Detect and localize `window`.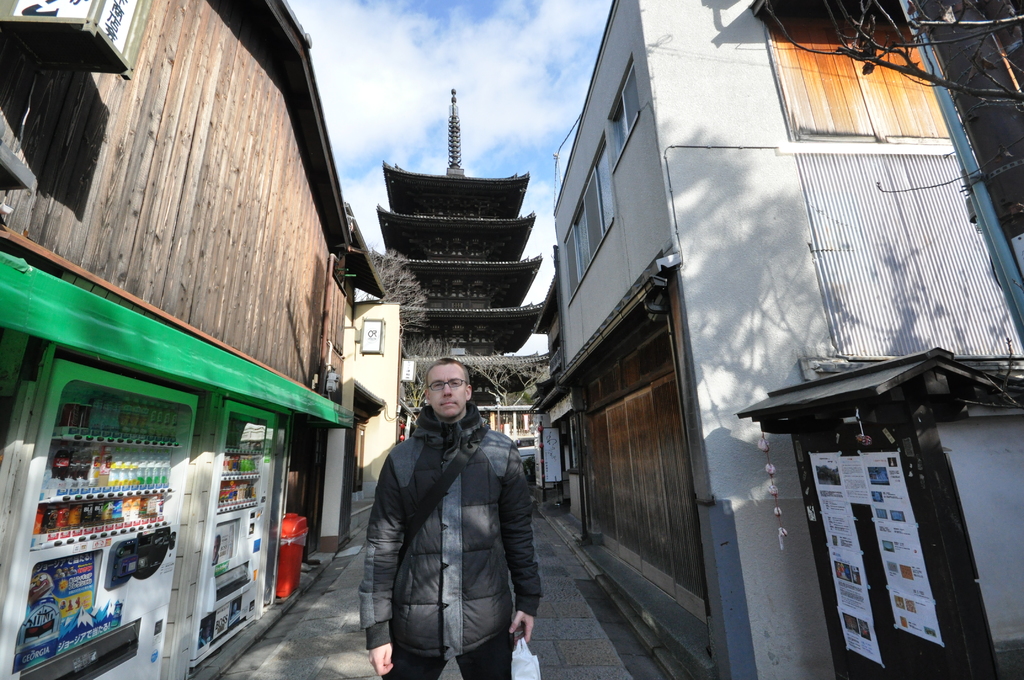
Localized at box=[614, 65, 640, 157].
